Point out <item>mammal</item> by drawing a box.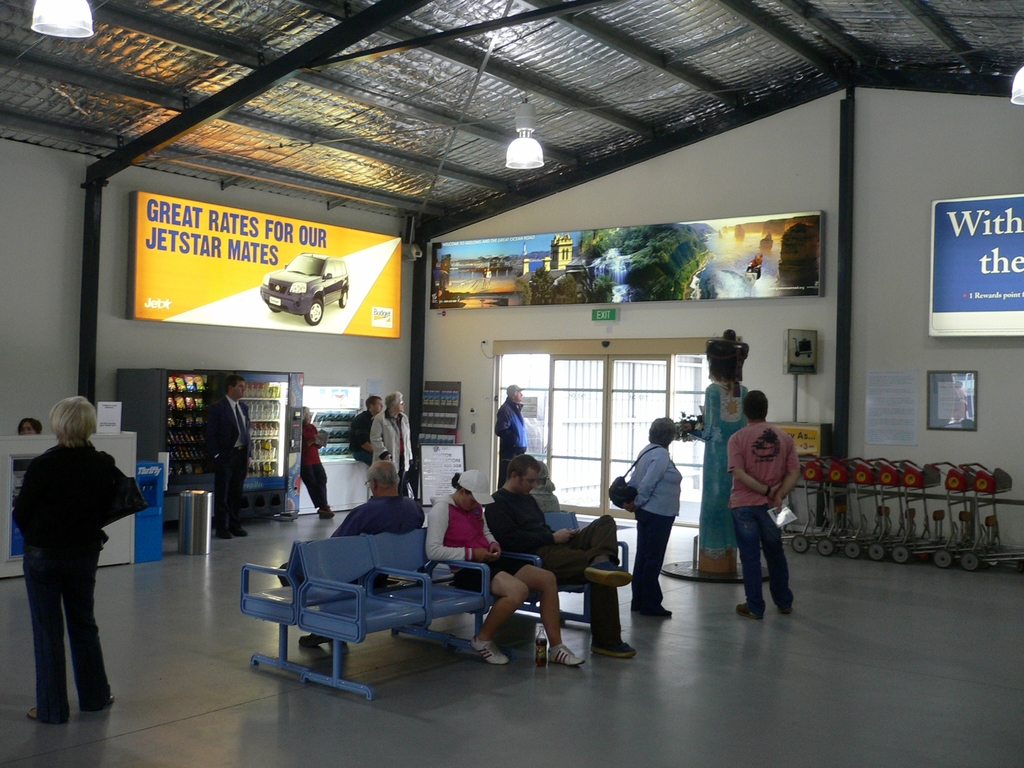
x1=305 y1=408 x2=336 y2=519.
